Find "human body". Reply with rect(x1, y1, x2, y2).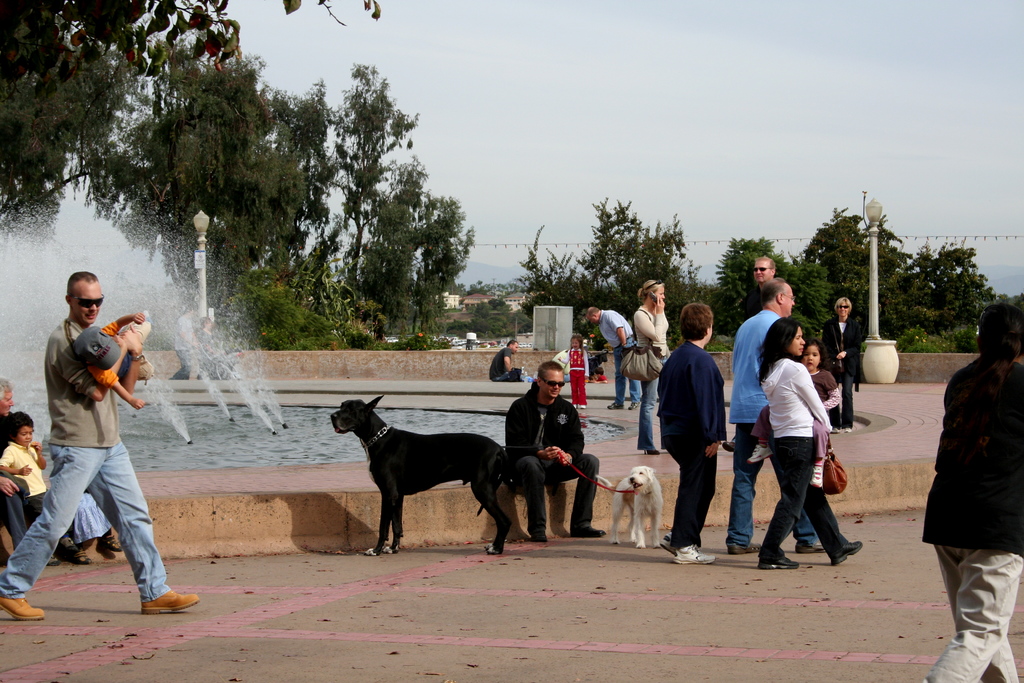
rect(914, 304, 1023, 682).
